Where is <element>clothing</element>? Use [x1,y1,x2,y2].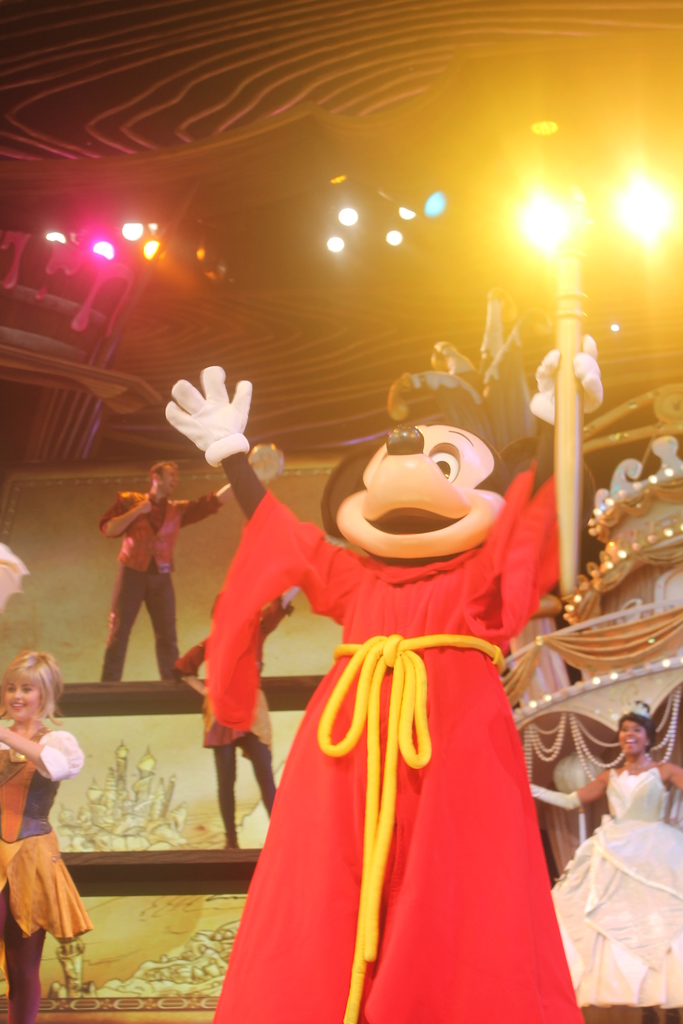
[169,597,295,852].
